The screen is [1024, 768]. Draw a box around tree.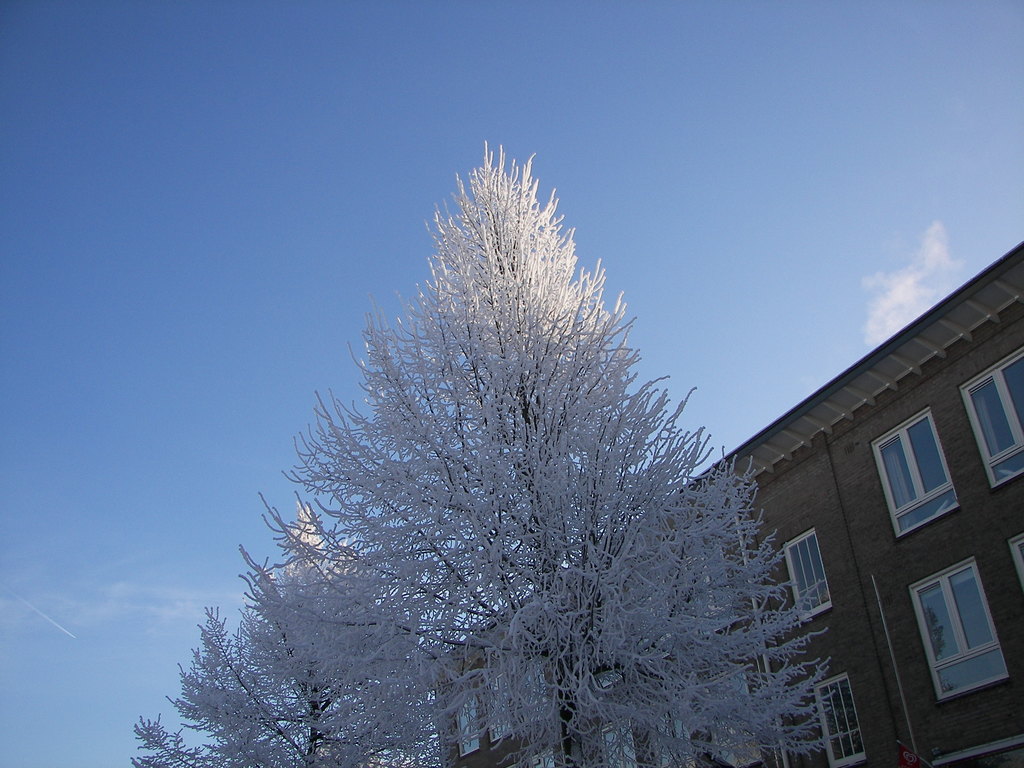
locate(128, 565, 451, 766).
